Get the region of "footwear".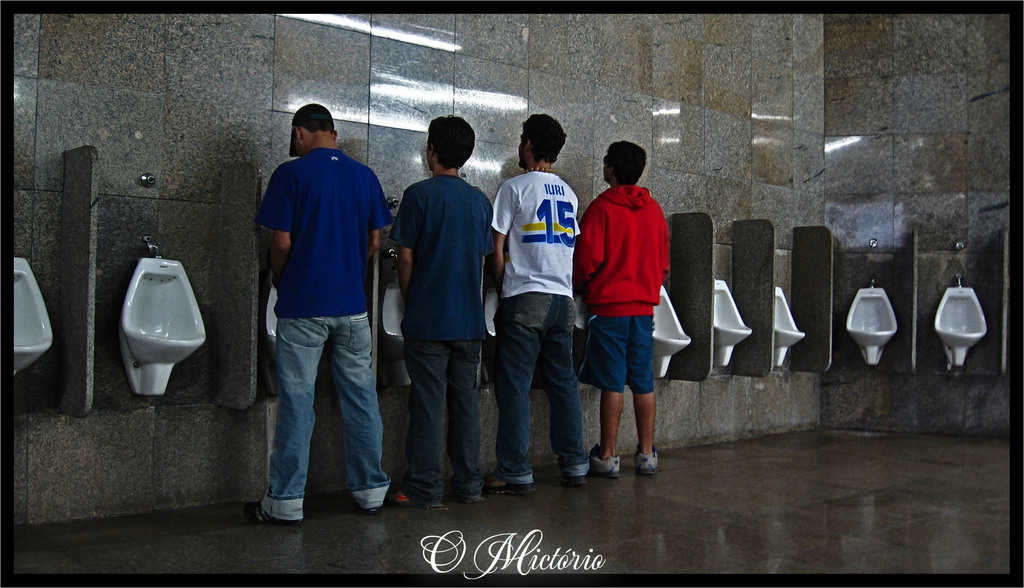
rect(452, 496, 483, 503).
